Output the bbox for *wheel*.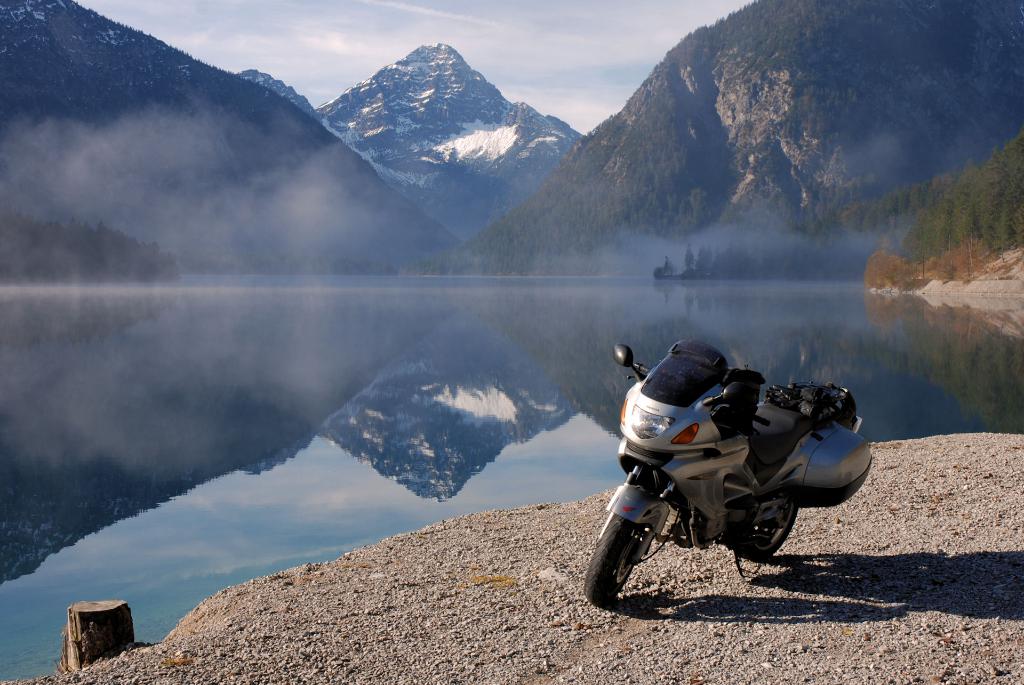
rect(584, 515, 648, 604).
